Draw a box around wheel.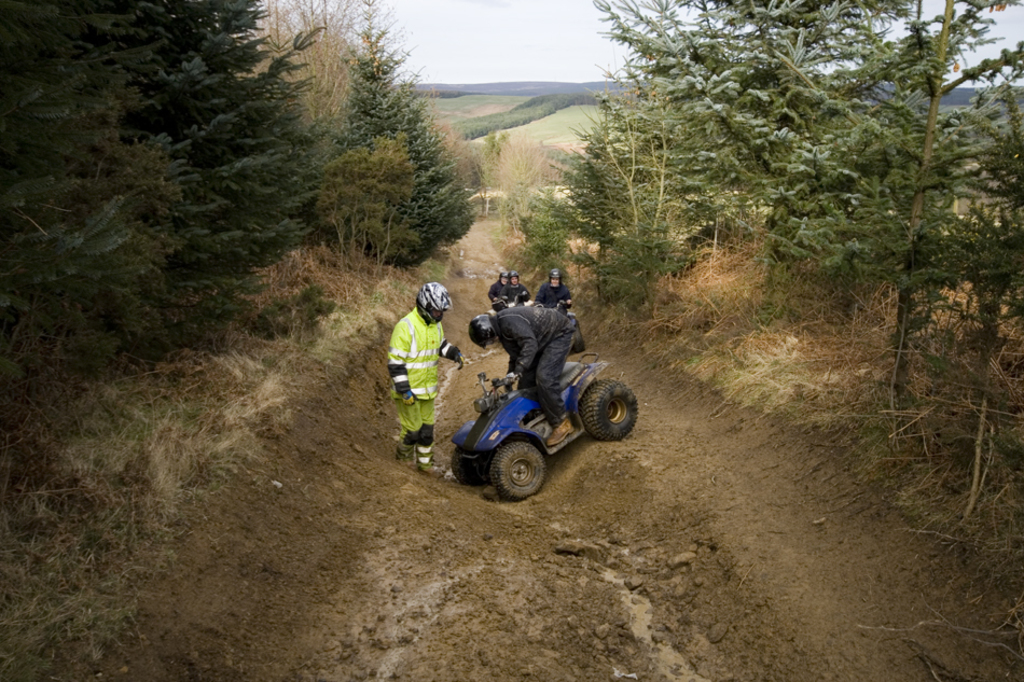
x1=488, y1=447, x2=544, y2=504.
